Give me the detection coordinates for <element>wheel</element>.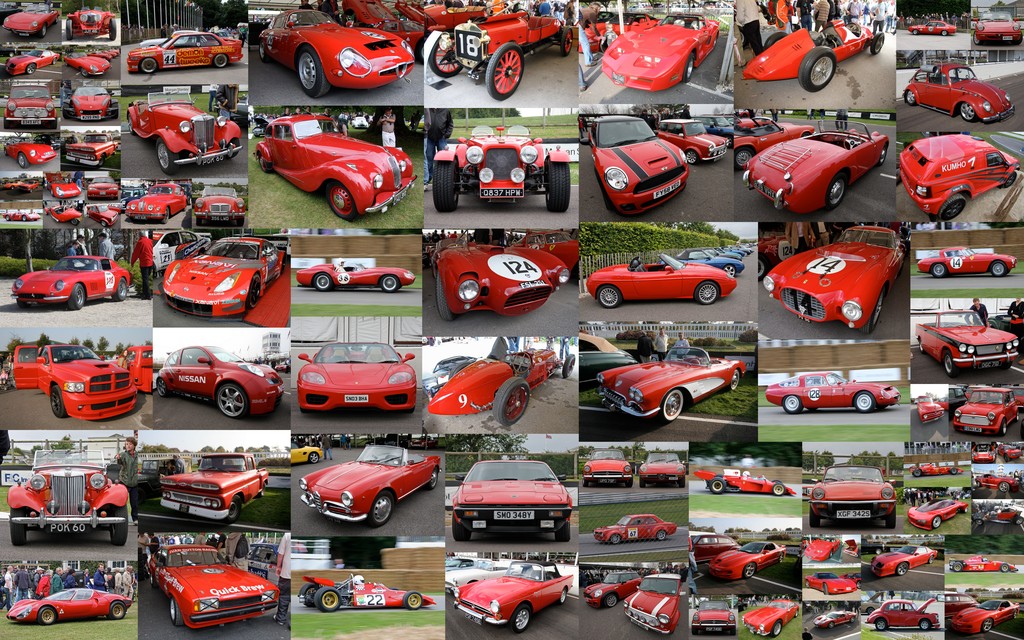
[851,615,856,621].
